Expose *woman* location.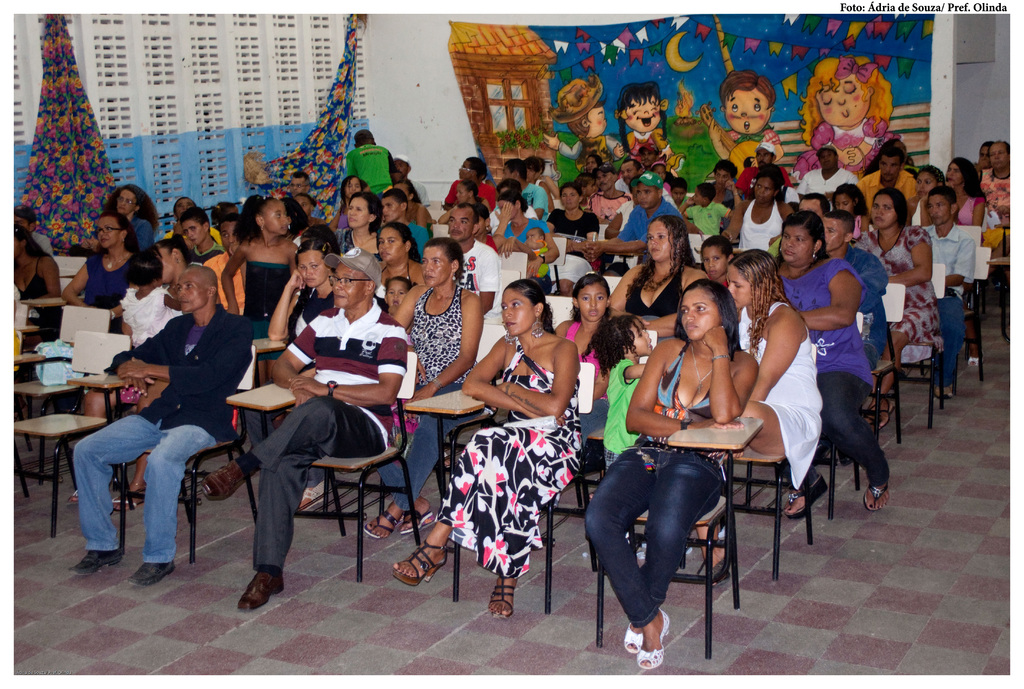
Exposed at Rect(333, 191, 383, 261).
